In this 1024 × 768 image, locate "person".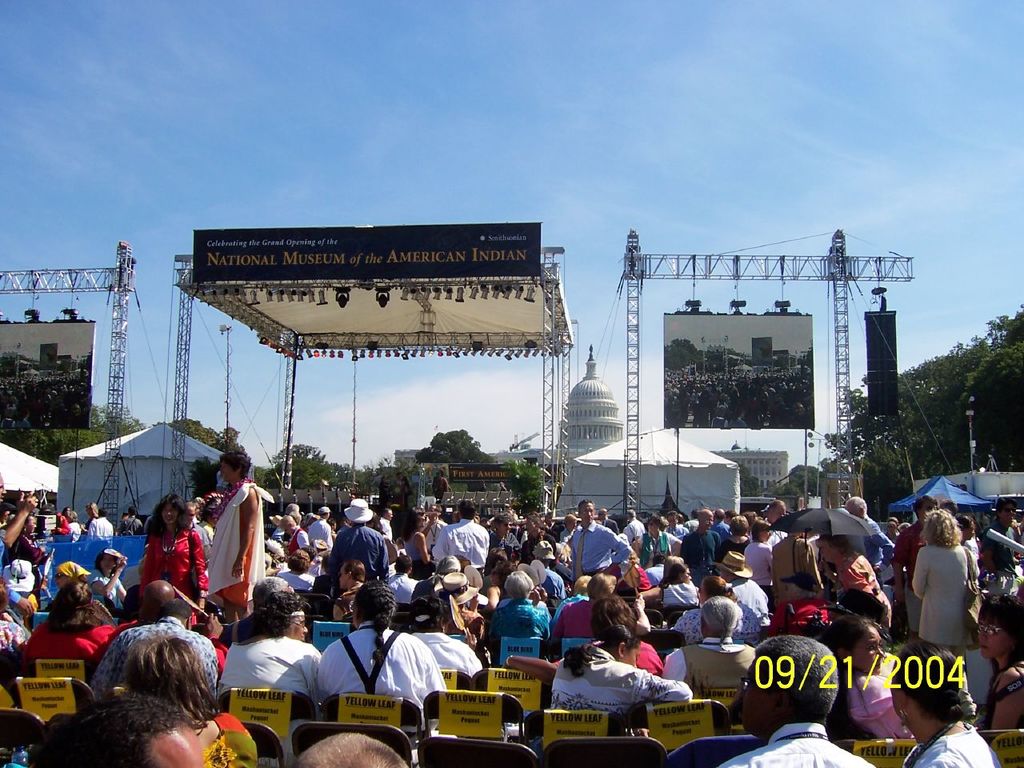
Bounding box: {"x1": 282, "y1": 547, "x2": 317, "y2": 590}.
